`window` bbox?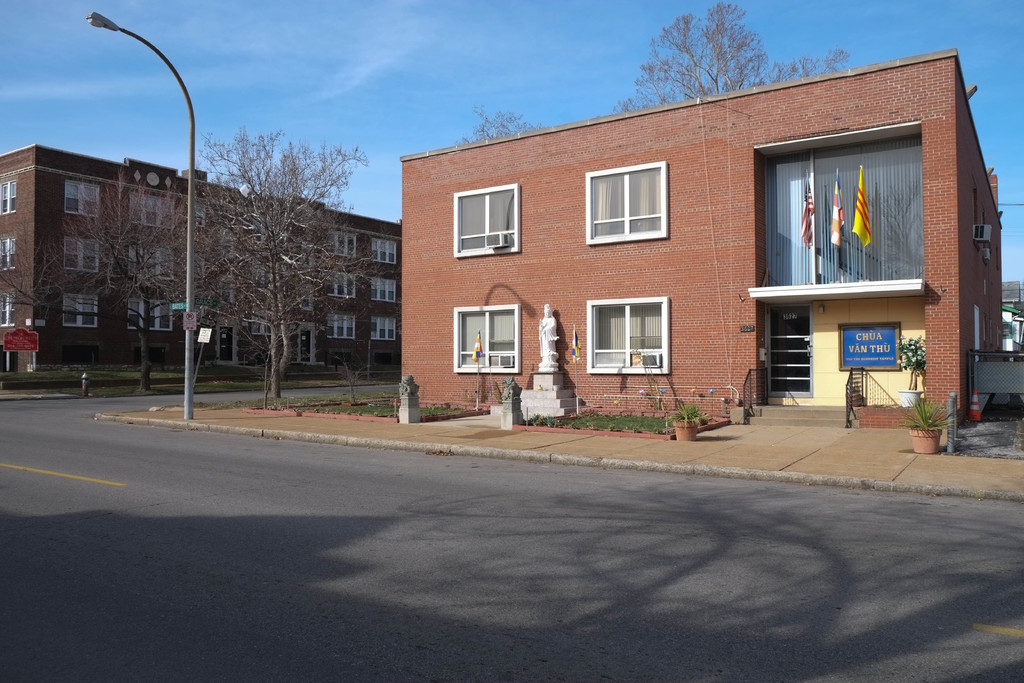
select_region(63, 177, 102, 219)
